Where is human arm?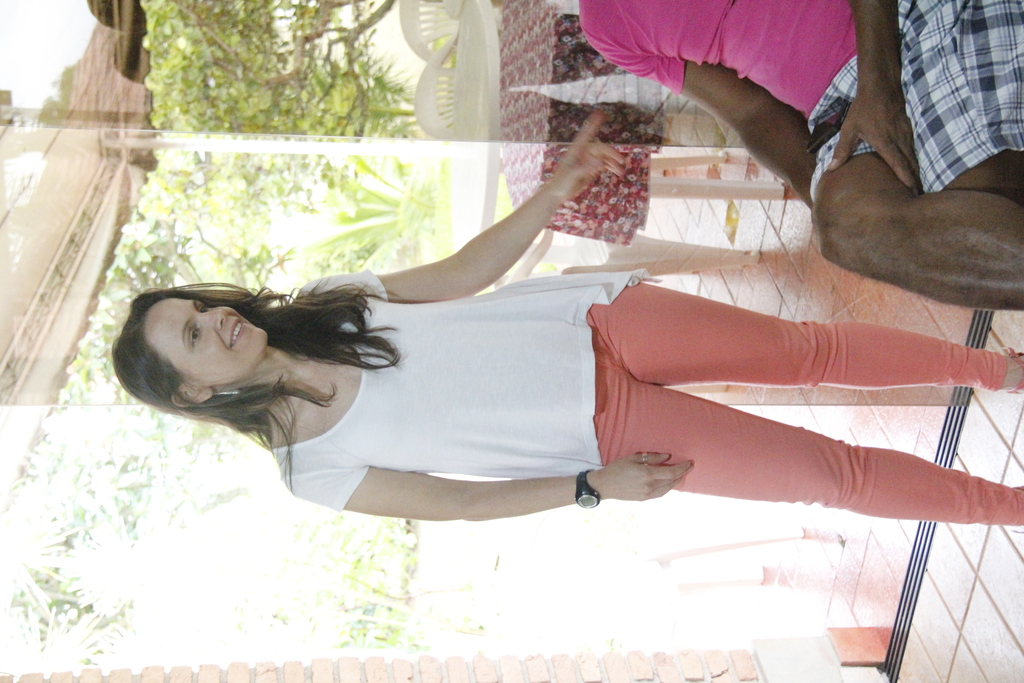
locate(828, 0, 923, 197).
